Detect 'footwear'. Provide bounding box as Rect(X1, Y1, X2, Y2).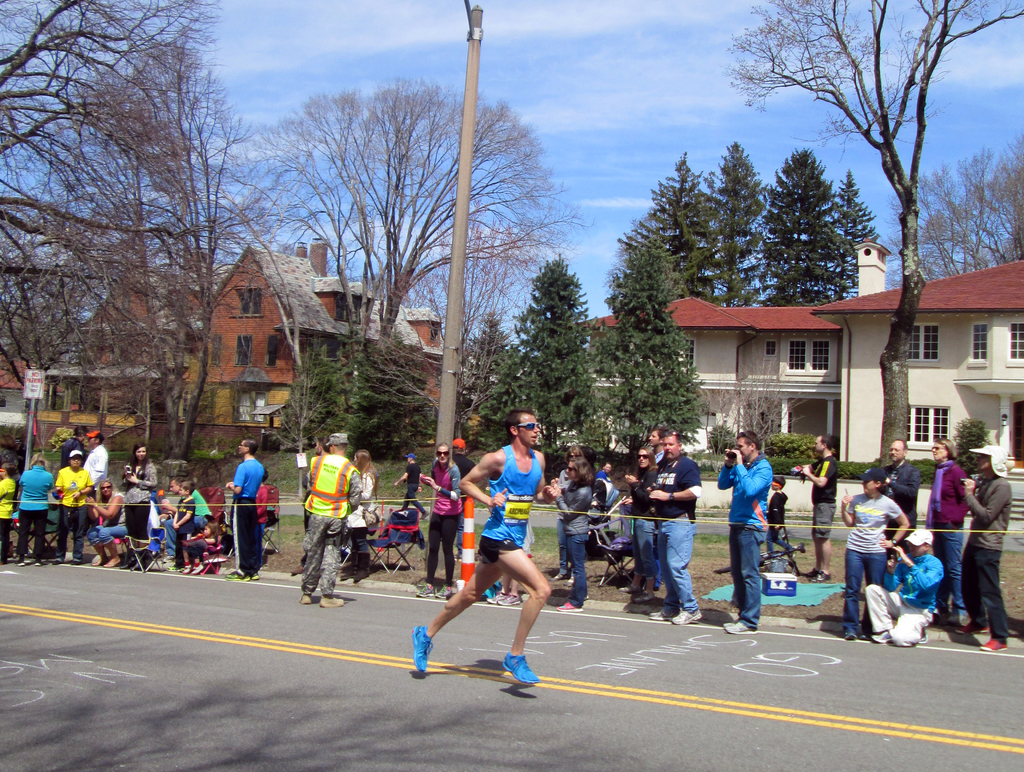
Rect(413, 582, 429, 597).
